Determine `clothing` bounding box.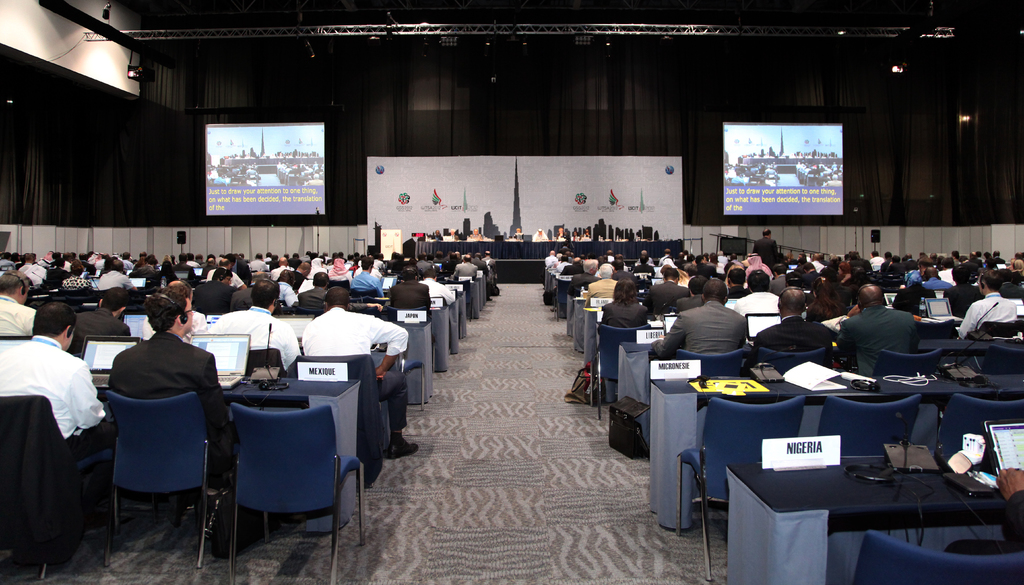
Determined: bbox(301, 286, 329, 309).
